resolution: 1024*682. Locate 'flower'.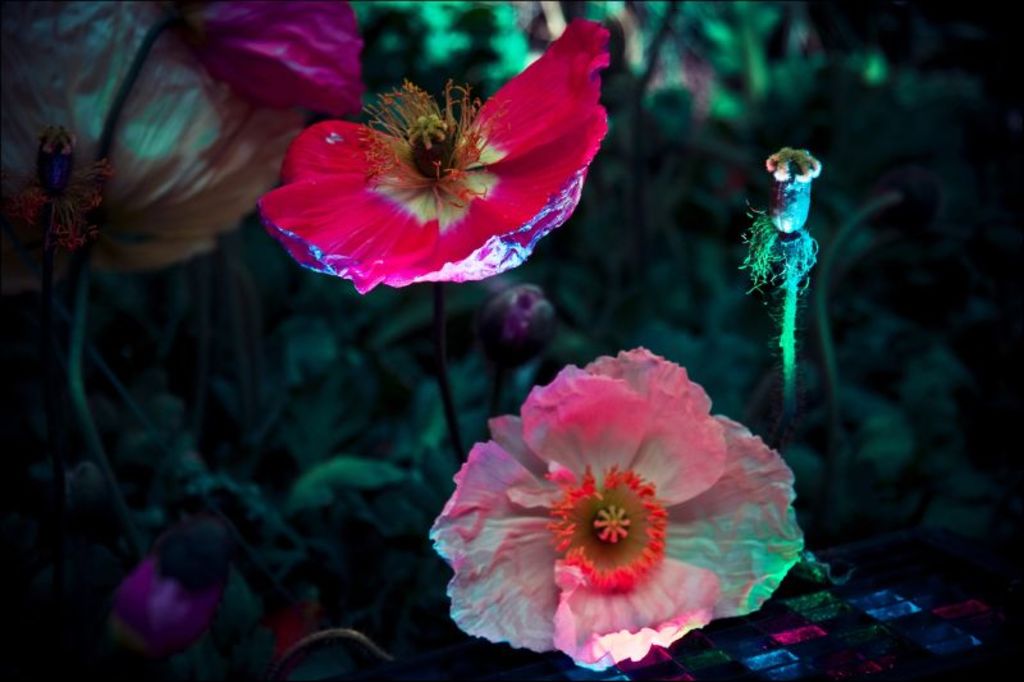
crop(110, 545, 228, 650).
